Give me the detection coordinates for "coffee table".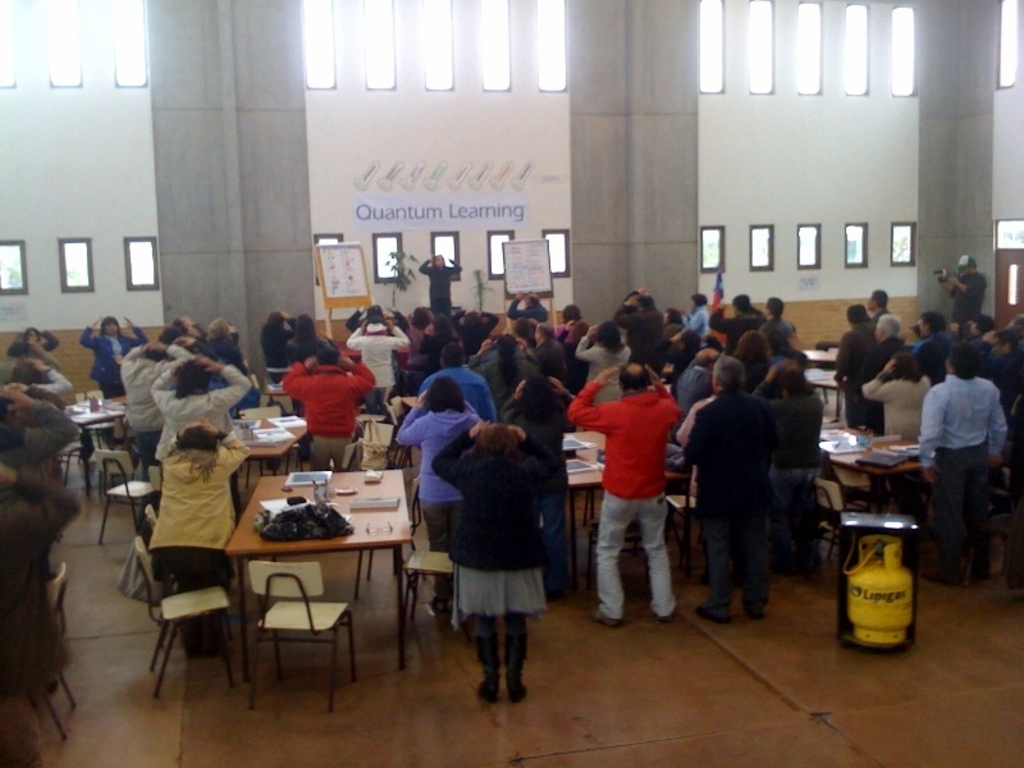
left=806, top=344, right=838, bottom=372.
